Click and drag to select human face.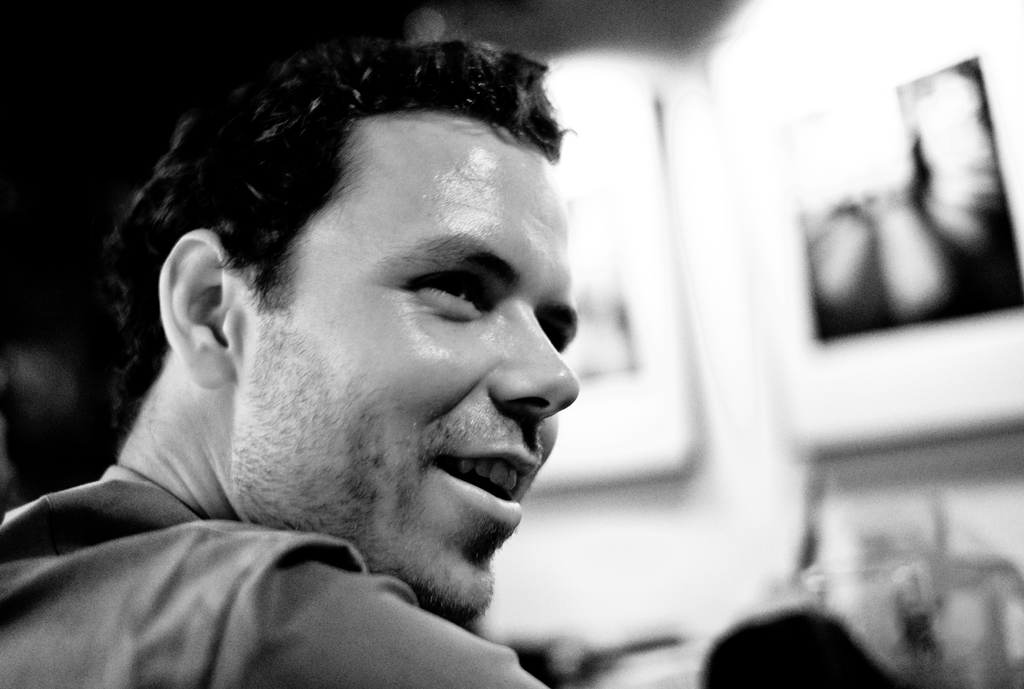
Selection: bbox=[241, 122, 582, 606].
